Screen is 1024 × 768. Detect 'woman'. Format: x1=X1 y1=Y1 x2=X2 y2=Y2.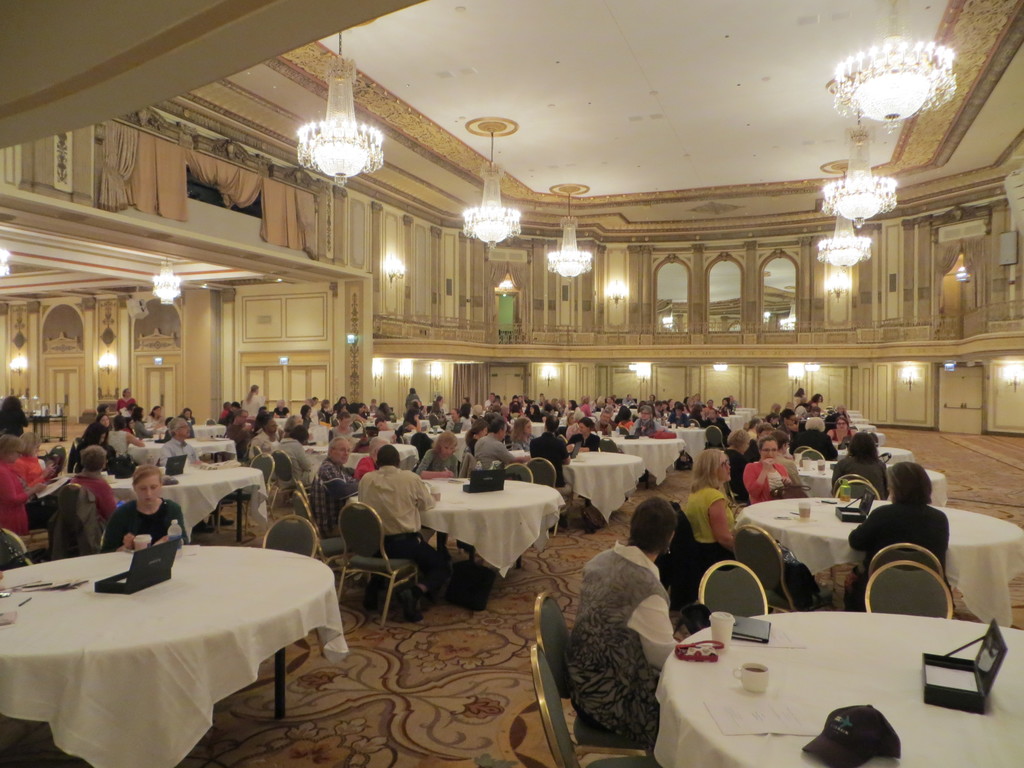
x1=772 y1=410 x2=805 y2=446.
